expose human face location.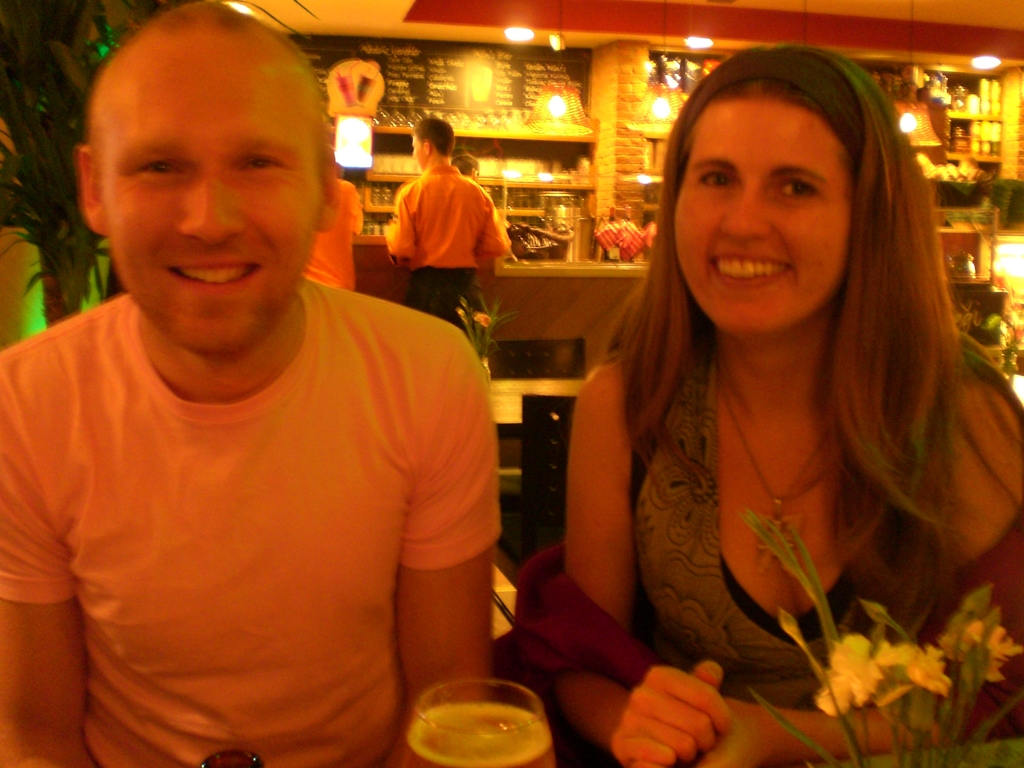
Exposed at (left=413, top=135, right=425, bottom=172).
